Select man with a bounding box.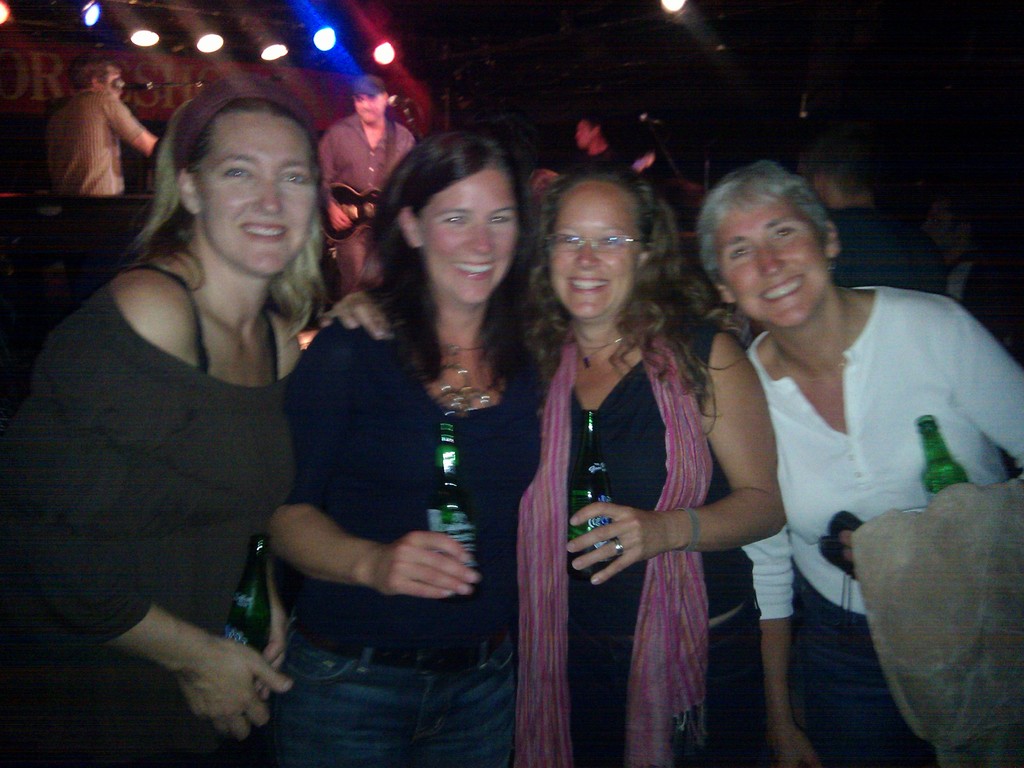
pyautogui.locateOnScreen(316, 77, 413, 308).
